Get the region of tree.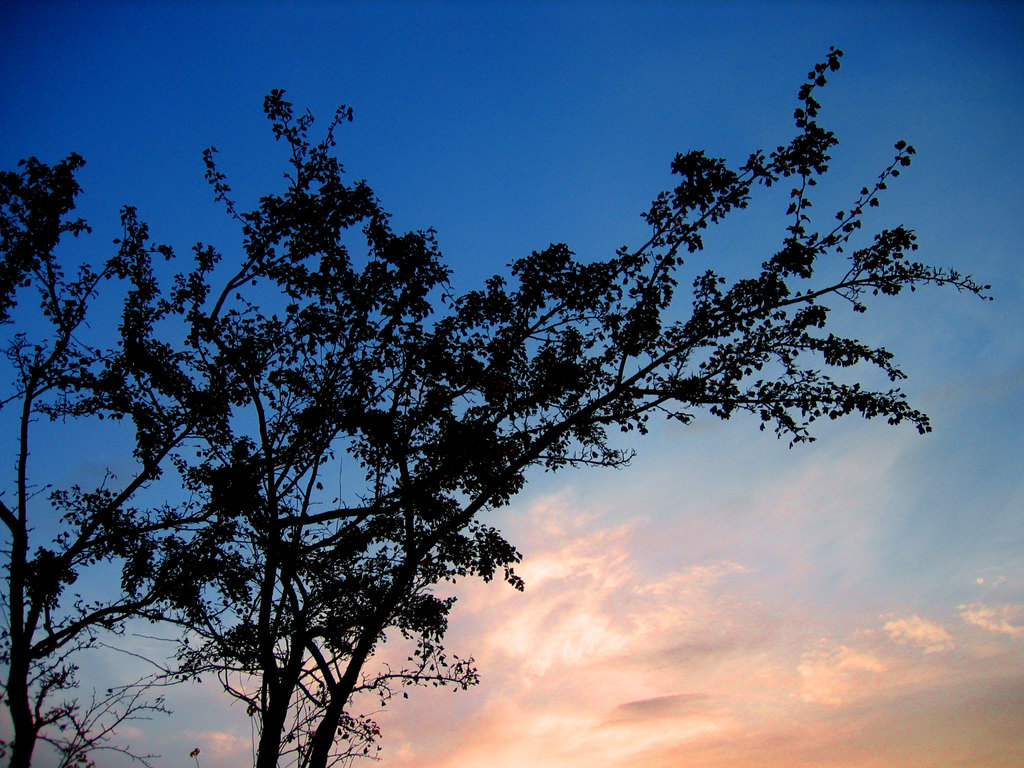
BBox(0, 152, 230, 767).
